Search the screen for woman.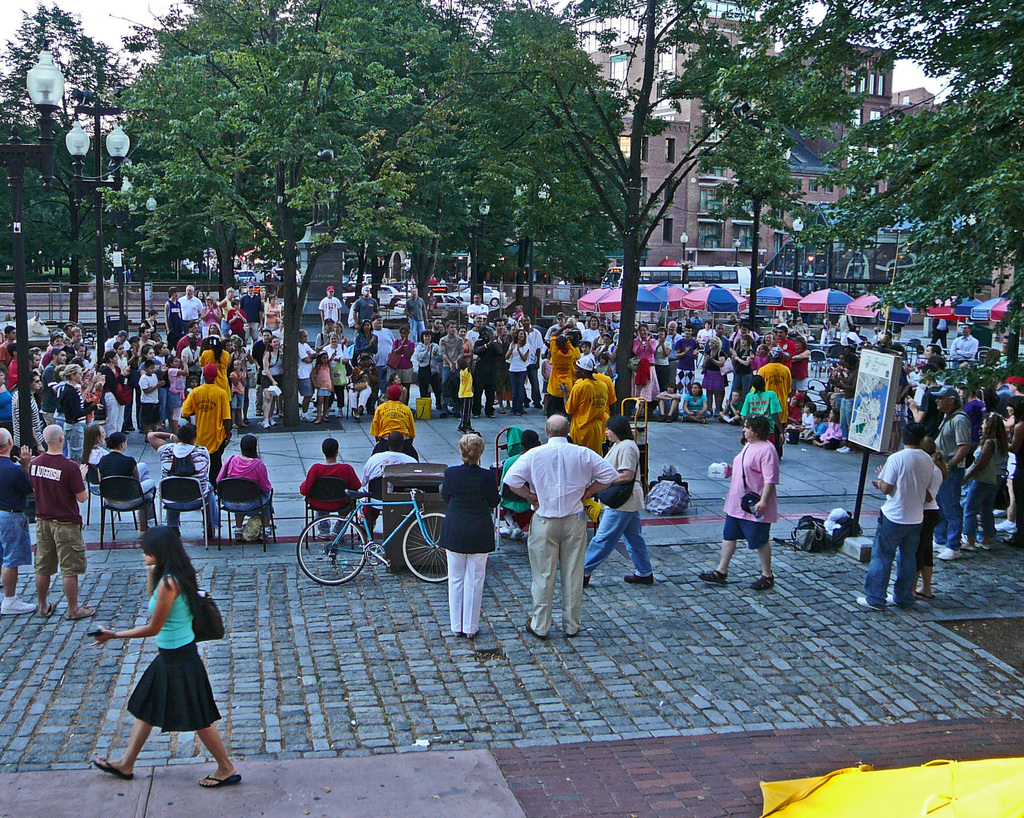
Found at detection(198, 293, 223, 338).
